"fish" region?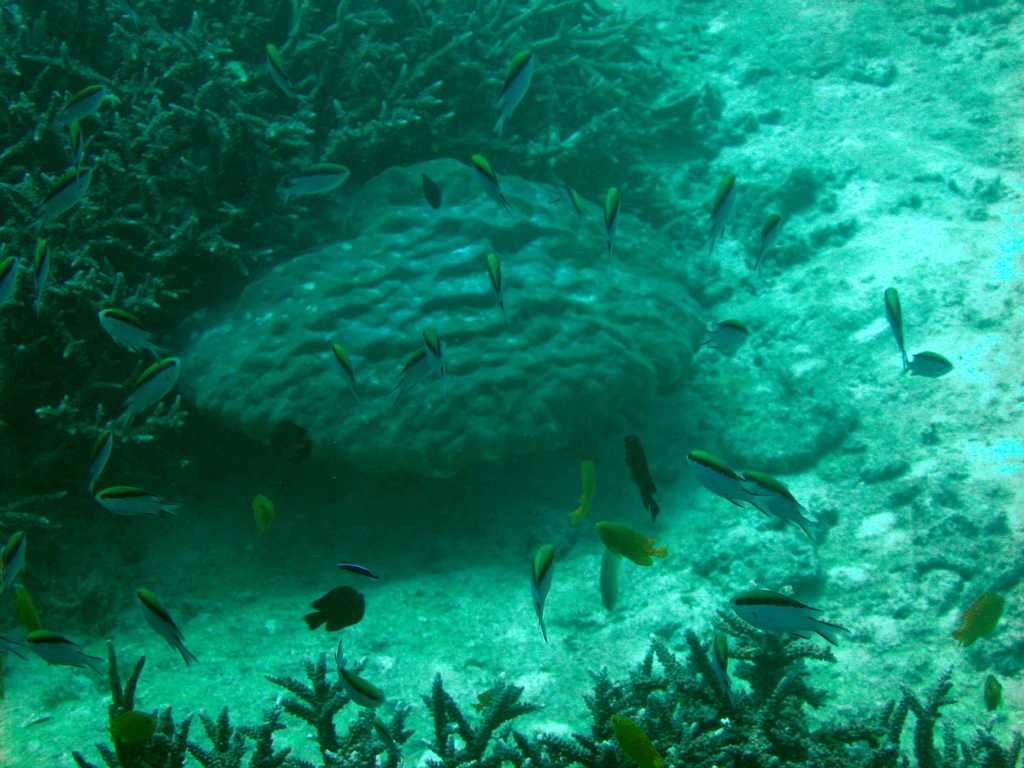
select_region(133, 584, 202, 666)
